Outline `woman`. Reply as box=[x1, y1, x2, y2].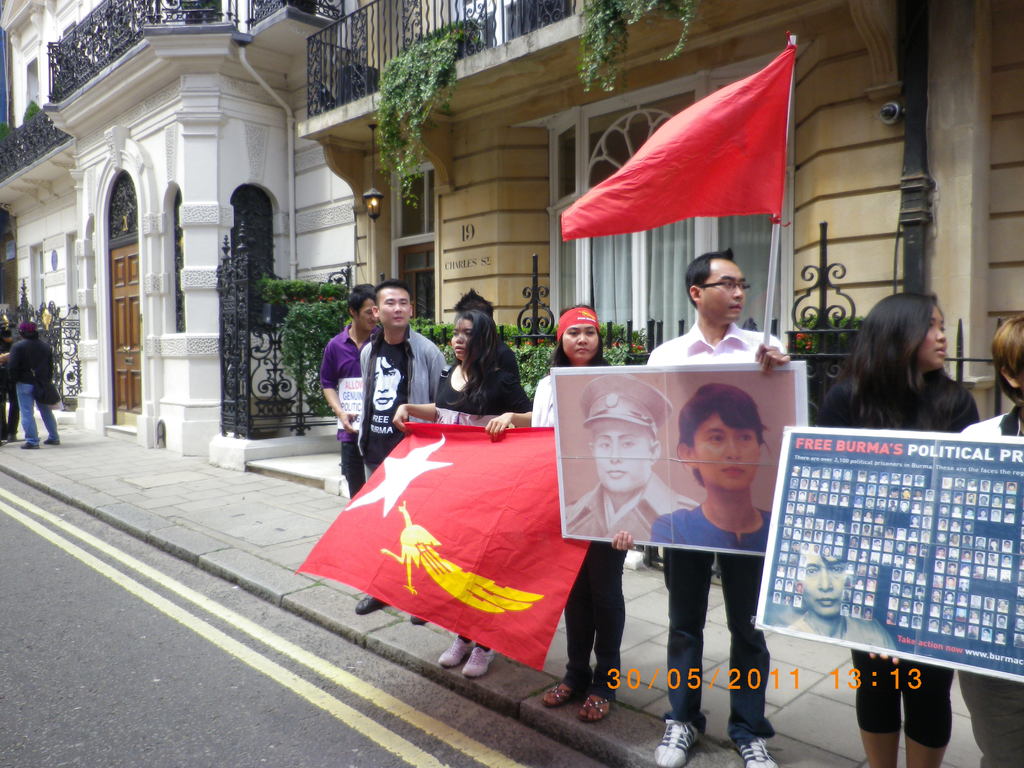
box=[812, 296, 976, 767].
